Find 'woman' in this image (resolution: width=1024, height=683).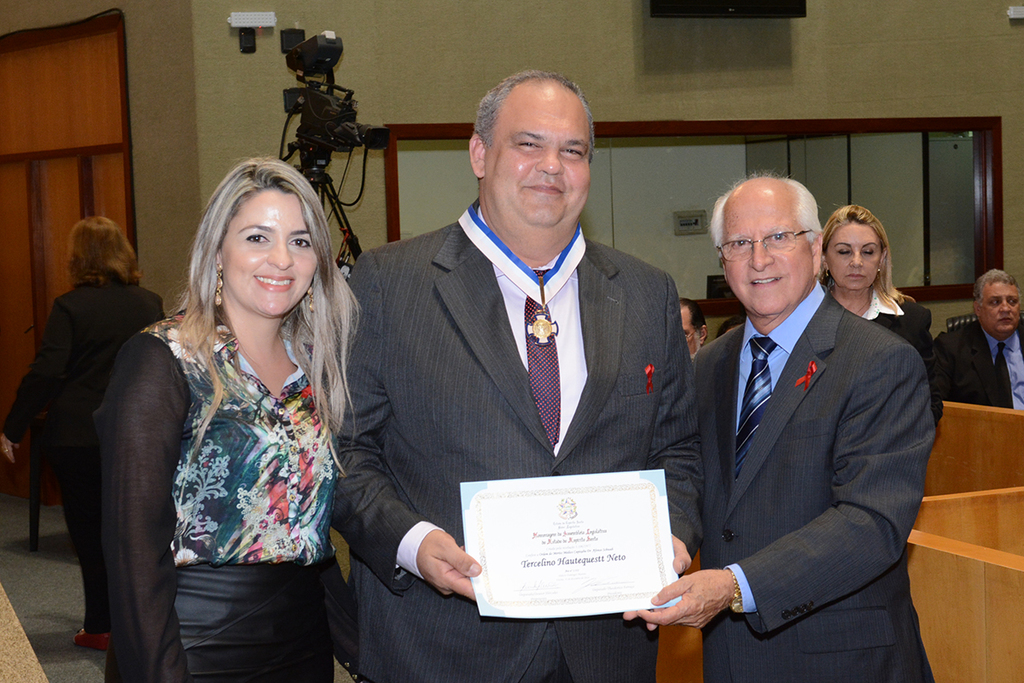
89/167/369/682.
